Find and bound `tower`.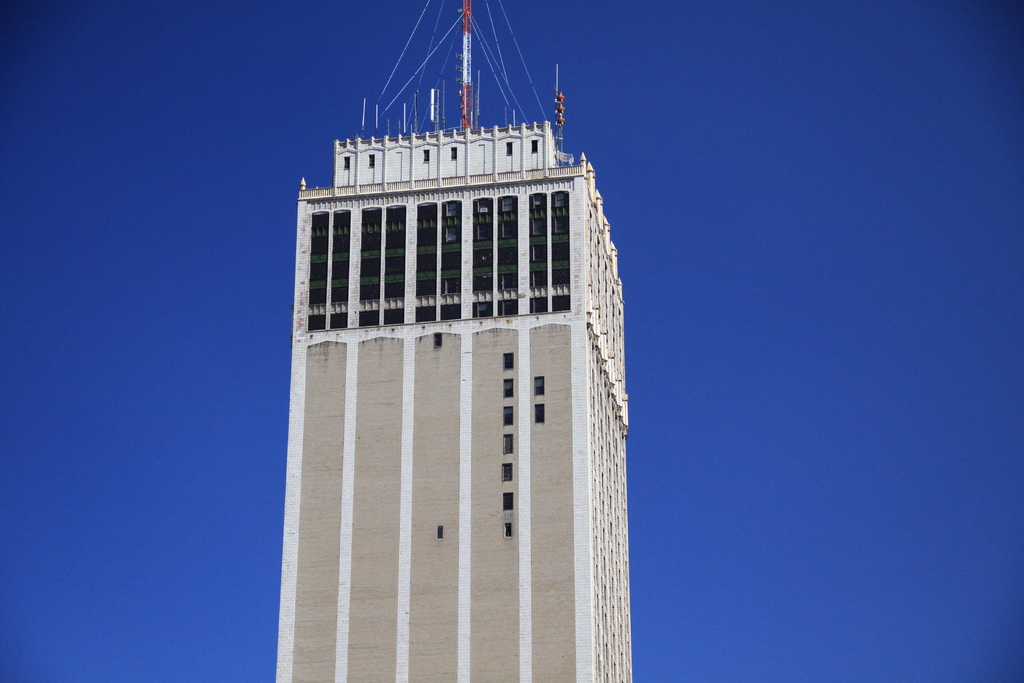
Bound: crop(235, 0, 659, 673).
